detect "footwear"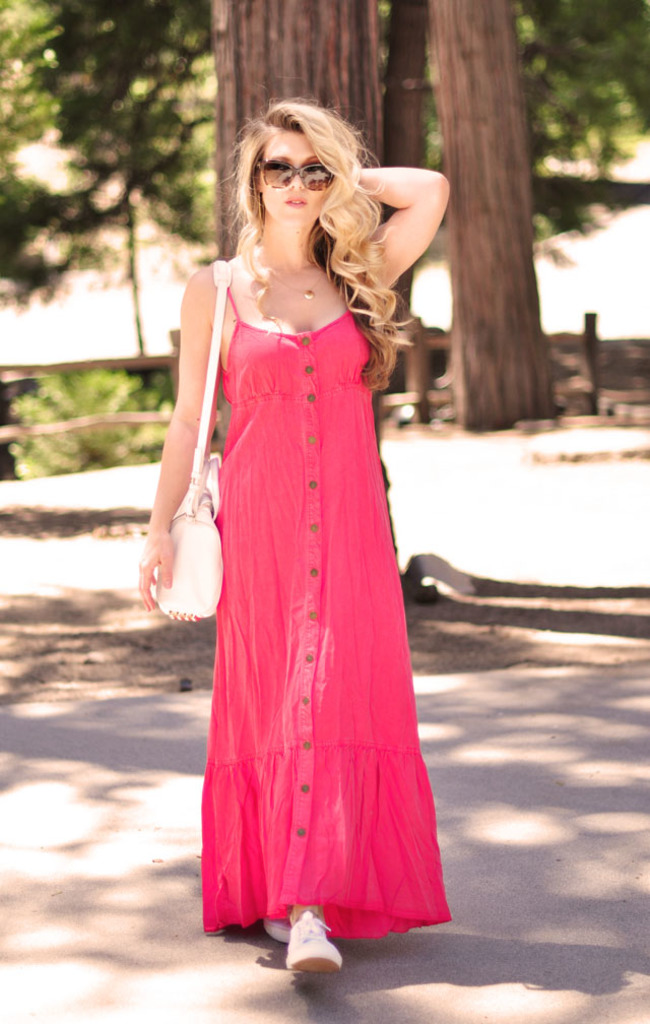
x1=268 y1=909 x2=291 y2=943
